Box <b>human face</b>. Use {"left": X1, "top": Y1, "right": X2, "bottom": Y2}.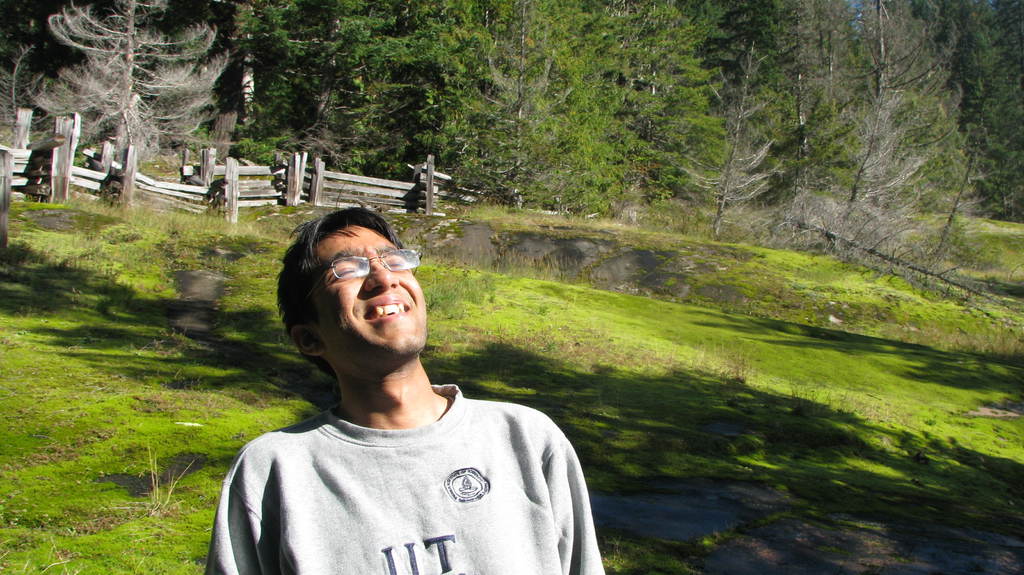
{"left": 319, "top": 219, "right": 427, "bottom": 356}.
